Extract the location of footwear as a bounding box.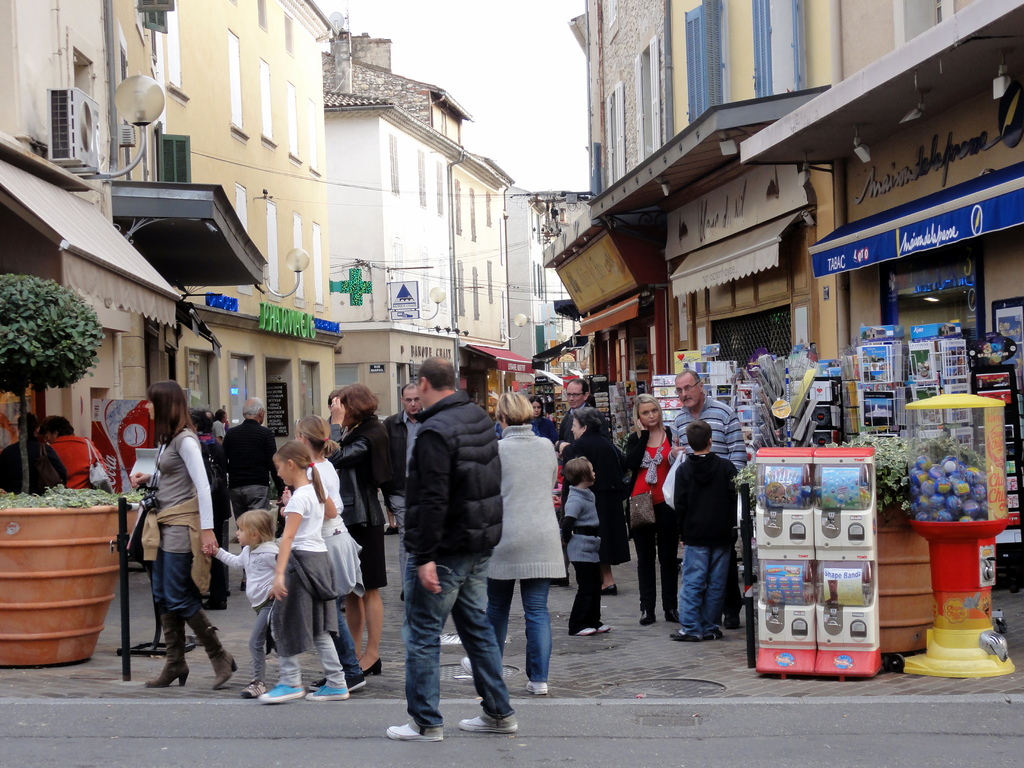
<box>604,585,617,597</box>.
